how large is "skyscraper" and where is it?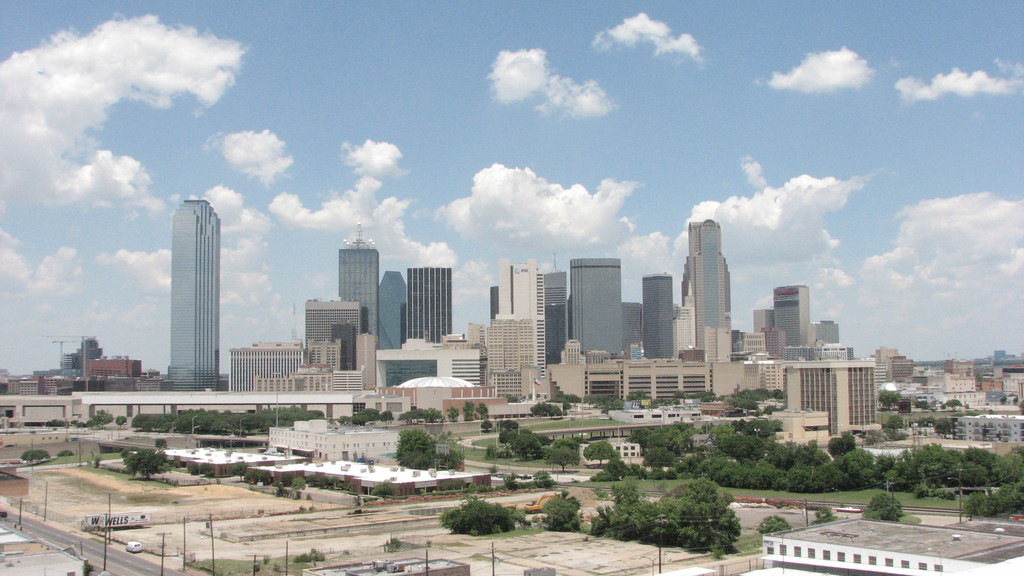
Bounding box: x1=571, y1=259, x2=621, y2=365.
